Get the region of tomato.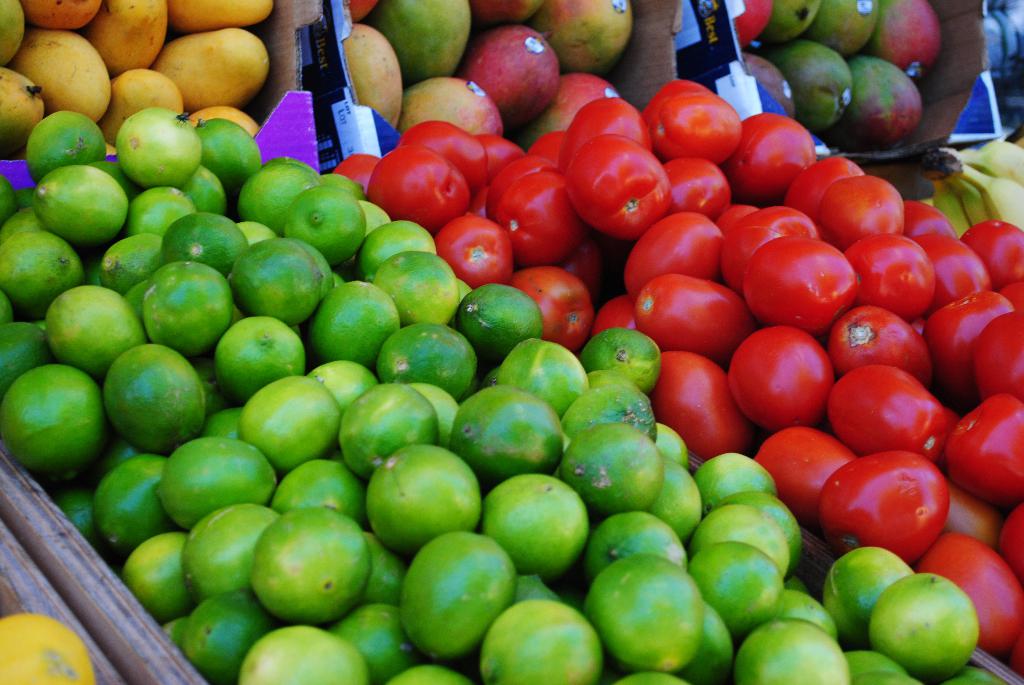
{"left": 635, "top": 272, "right": 751, "bottom": 352}.
